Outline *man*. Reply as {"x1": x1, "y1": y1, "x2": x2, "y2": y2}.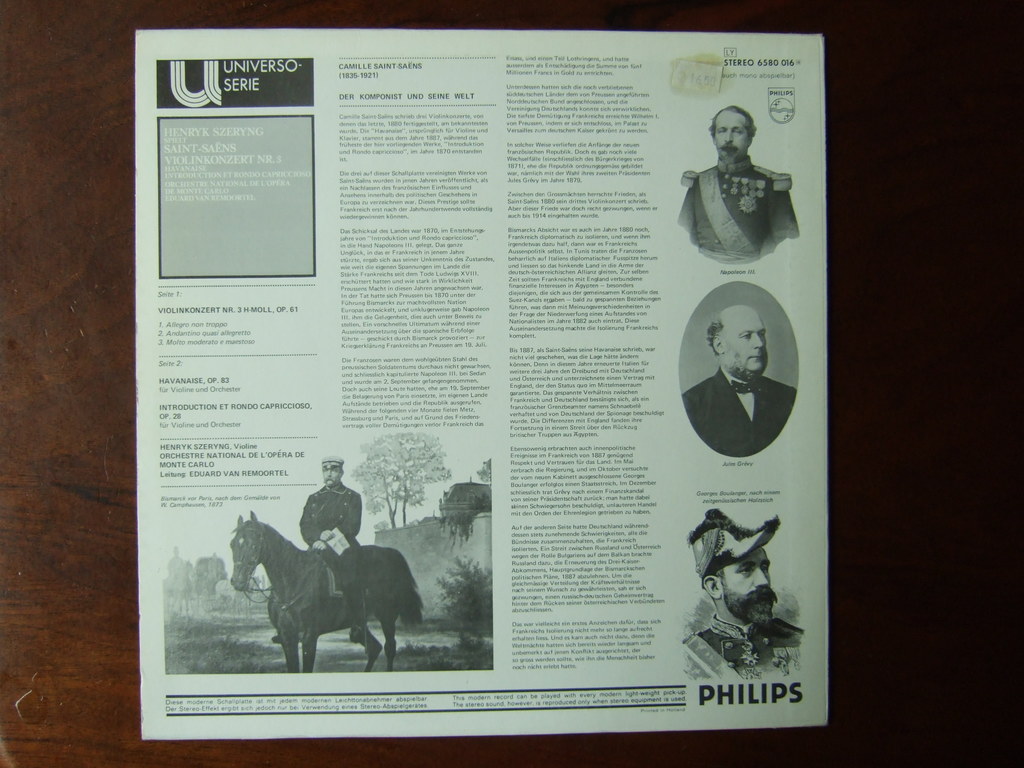
{"x1": 300, "y1": 458, "x2": 365, "y2": 648}.
